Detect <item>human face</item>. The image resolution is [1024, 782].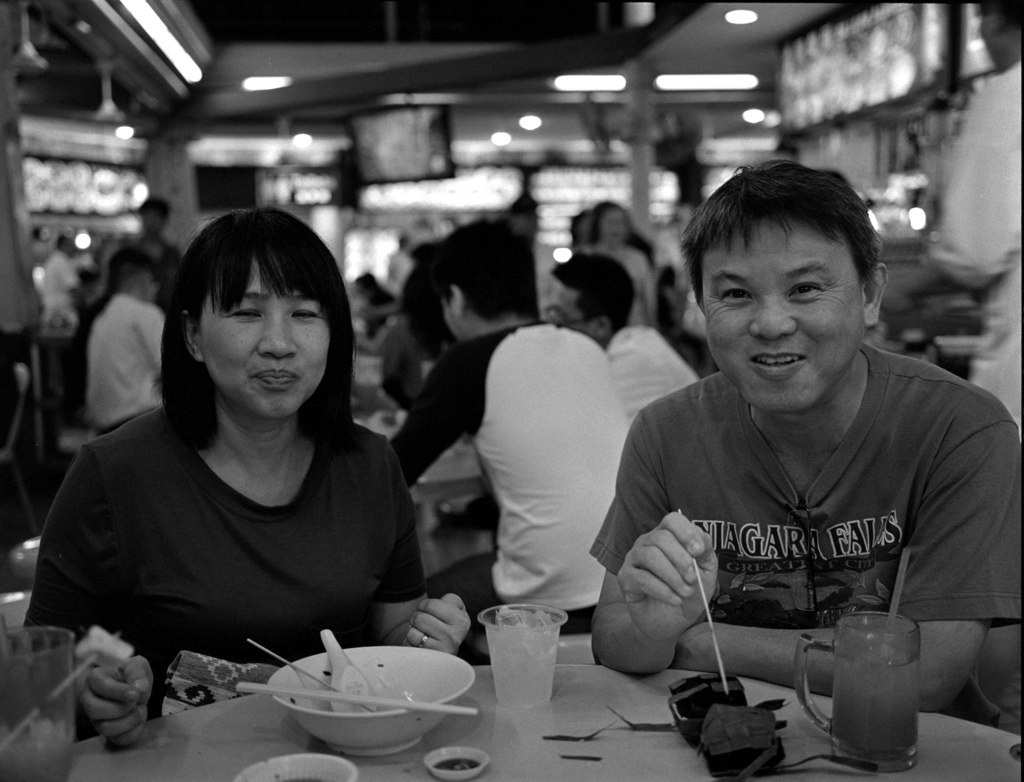
(201,255,328,417).
